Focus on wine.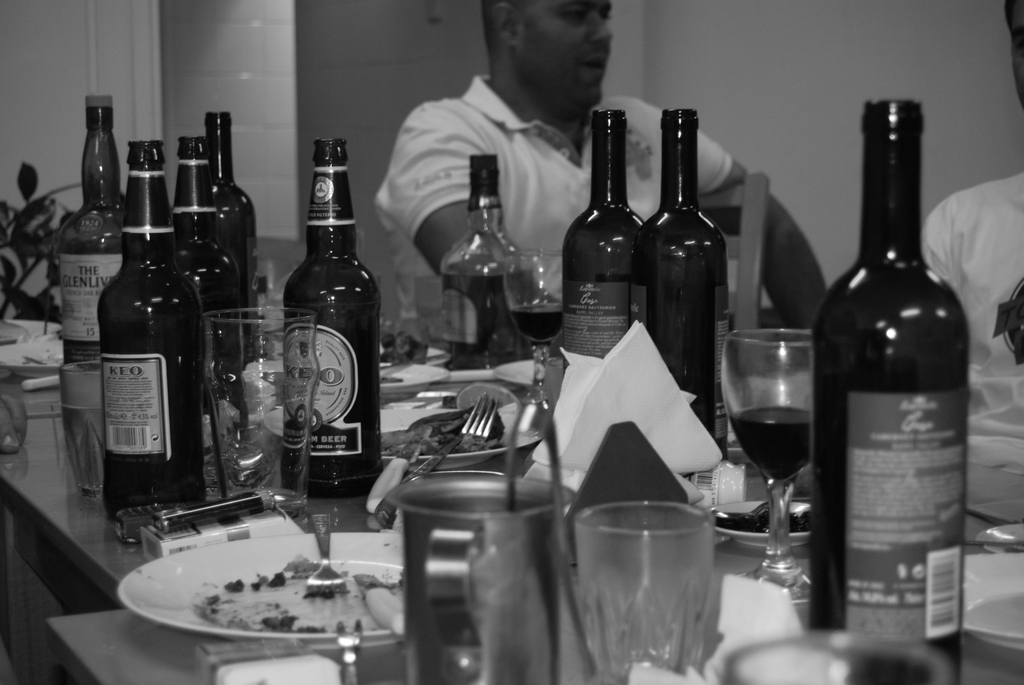
Focused at box(438, 154, 533, 373).
